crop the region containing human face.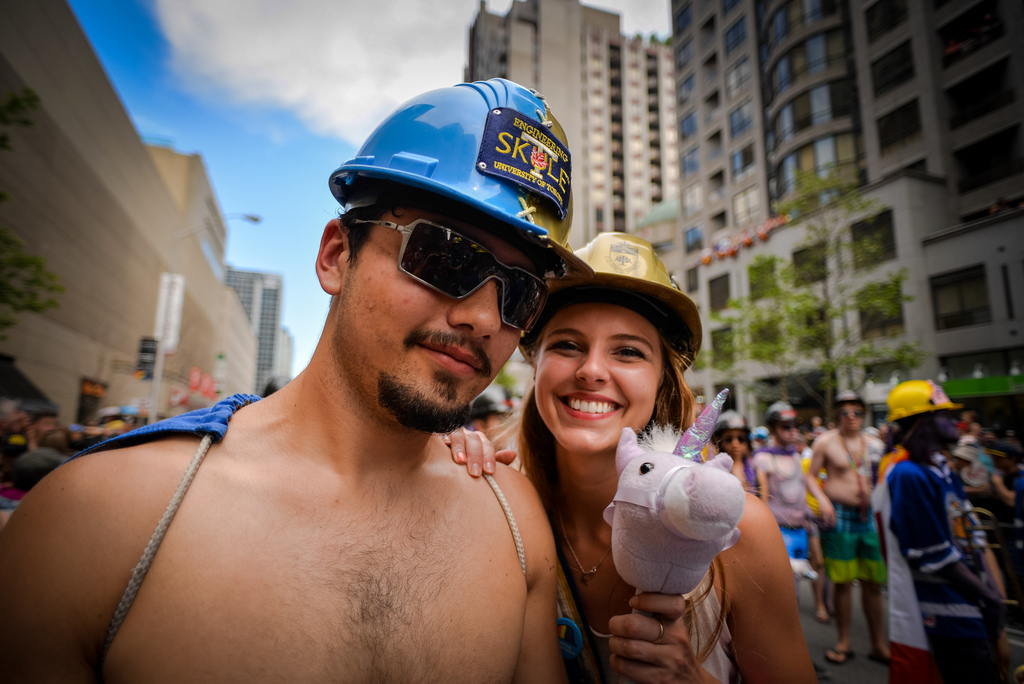
Crop region: box(531, 305, 665, 451).
